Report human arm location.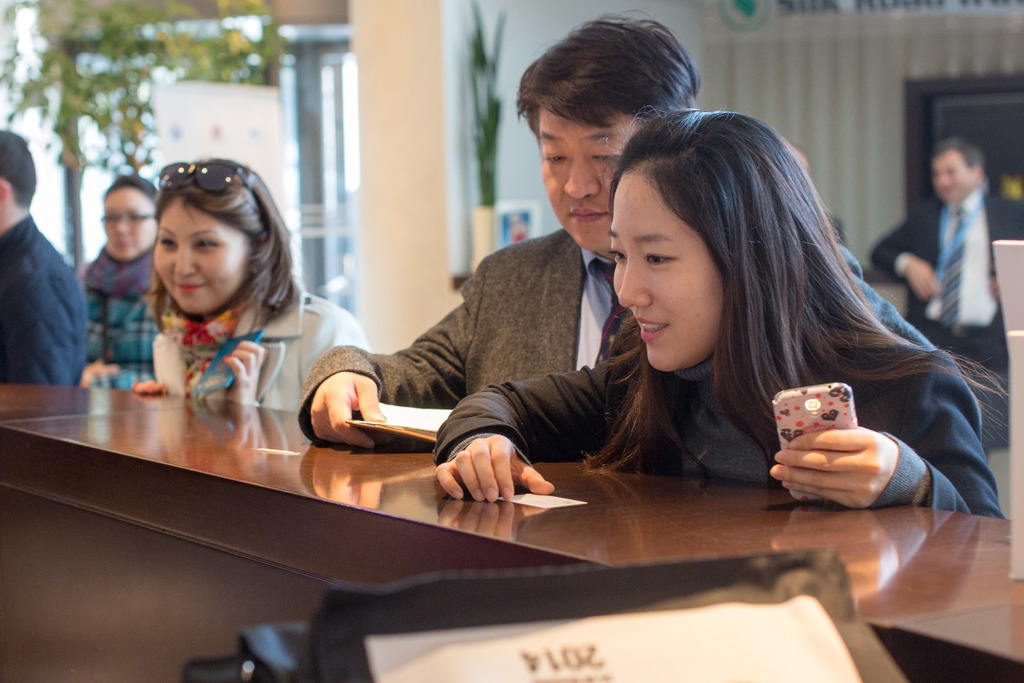
Report: <bbox>292, 252, 488, 457</bbox>.
